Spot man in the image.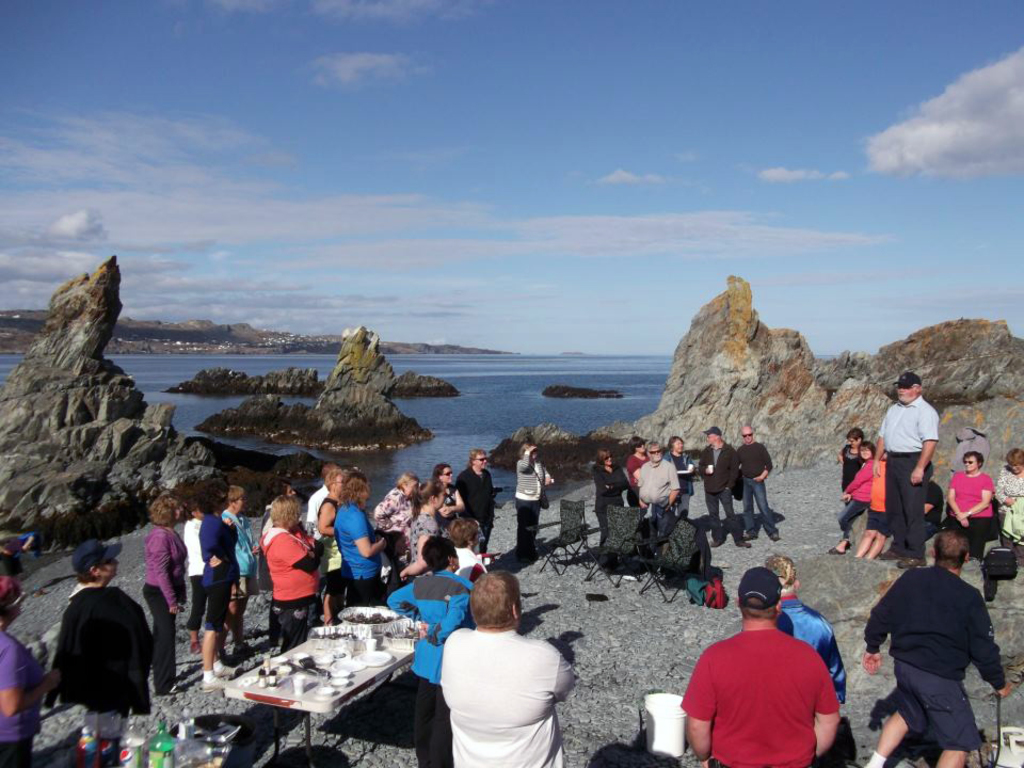
man found at {"x1": 0, "y1": 557, "x2": 52, "y2": 767}.
